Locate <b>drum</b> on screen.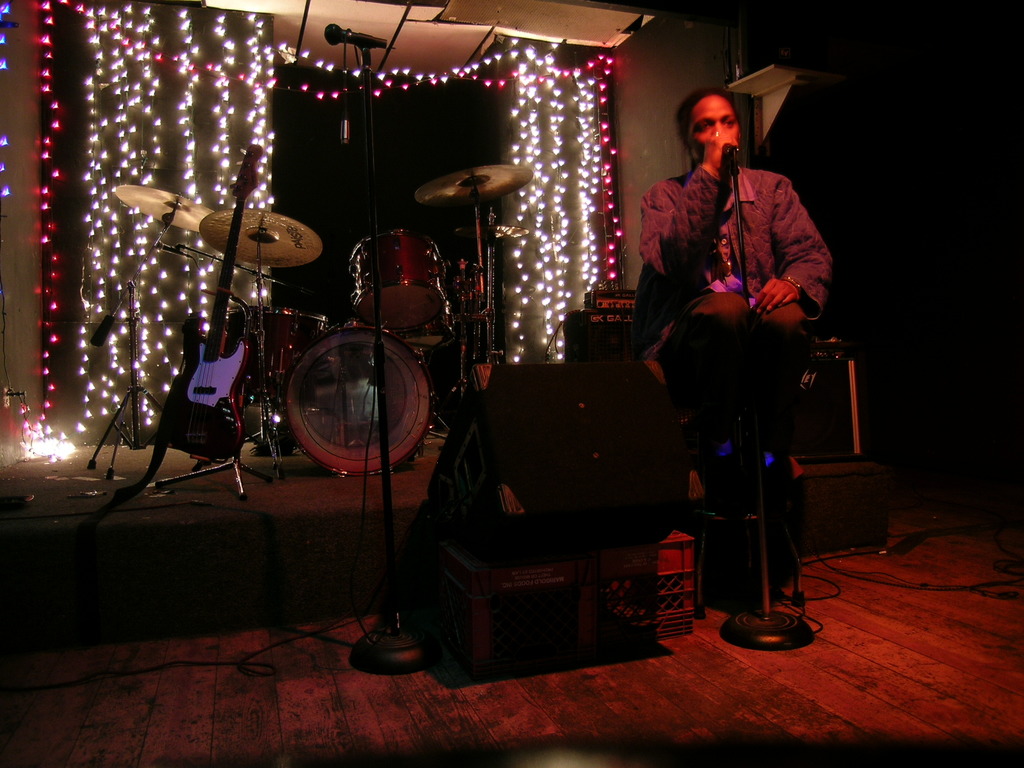
On screen at x1=349 y1=226 x2=452 y2=331.
